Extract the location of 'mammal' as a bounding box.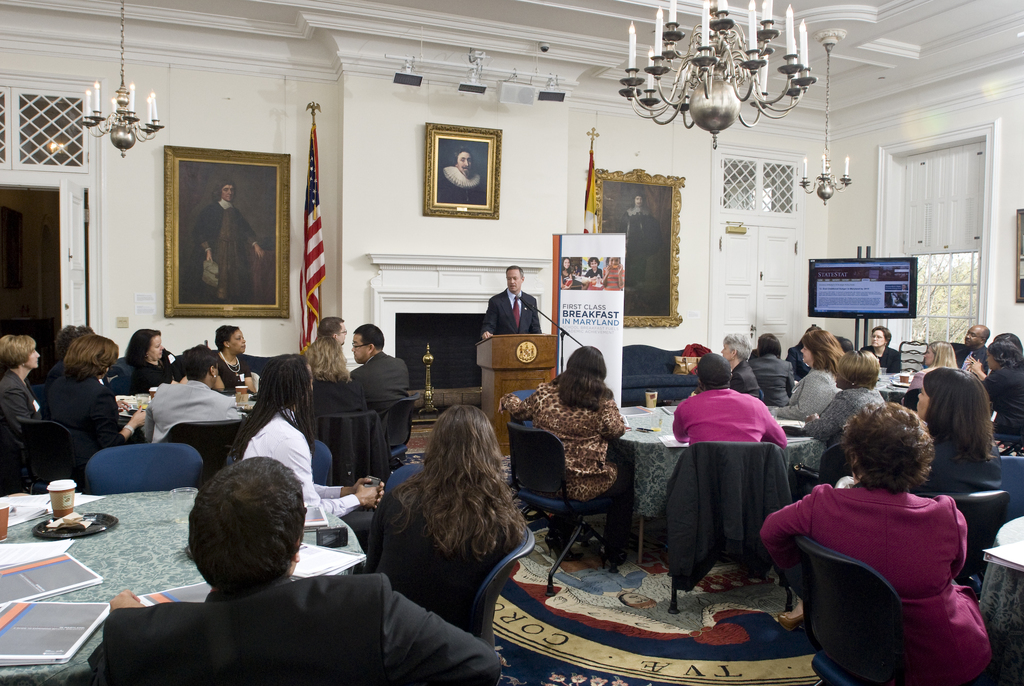
BBox(477, 263, 543, 340).
